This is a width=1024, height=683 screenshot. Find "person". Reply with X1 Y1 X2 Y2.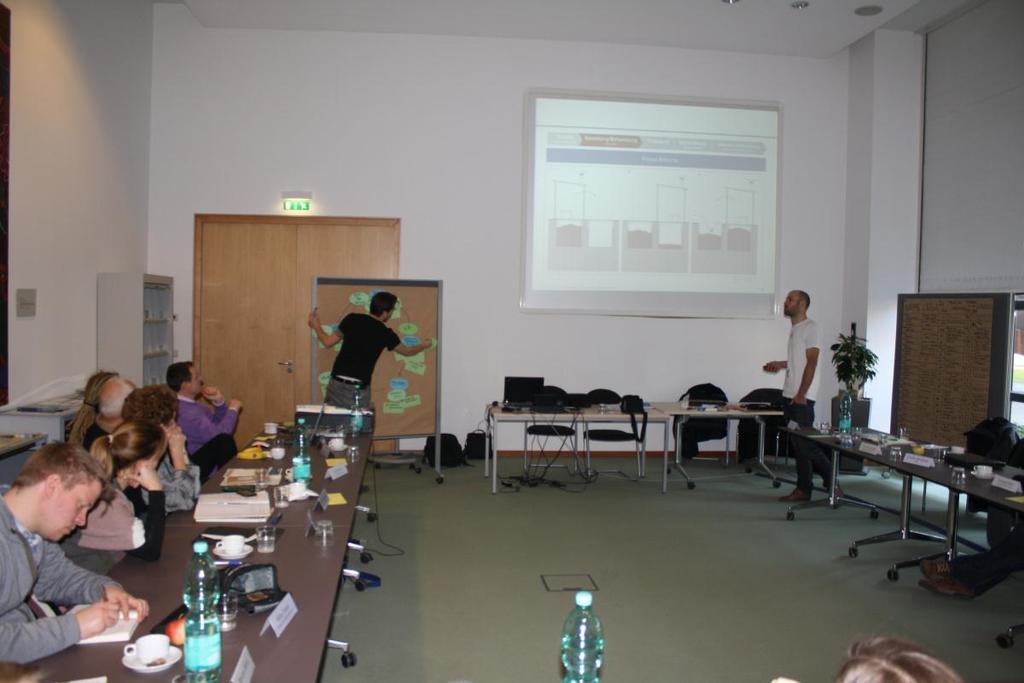
307 293 430 410.
